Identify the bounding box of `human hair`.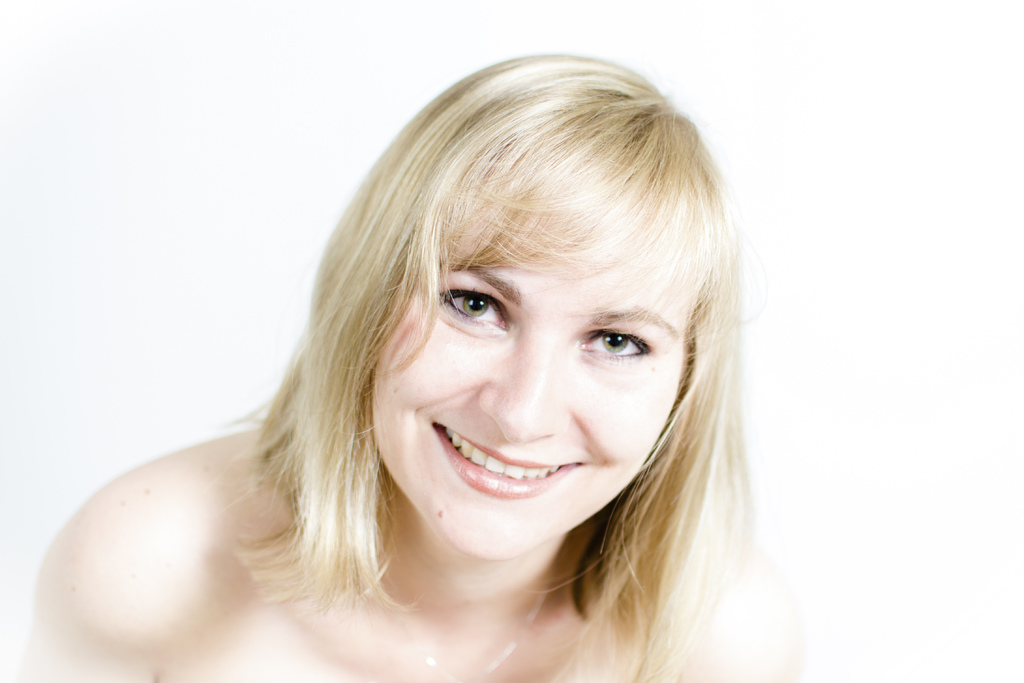
x1=221 y1=56 x2=758 y2=682.
